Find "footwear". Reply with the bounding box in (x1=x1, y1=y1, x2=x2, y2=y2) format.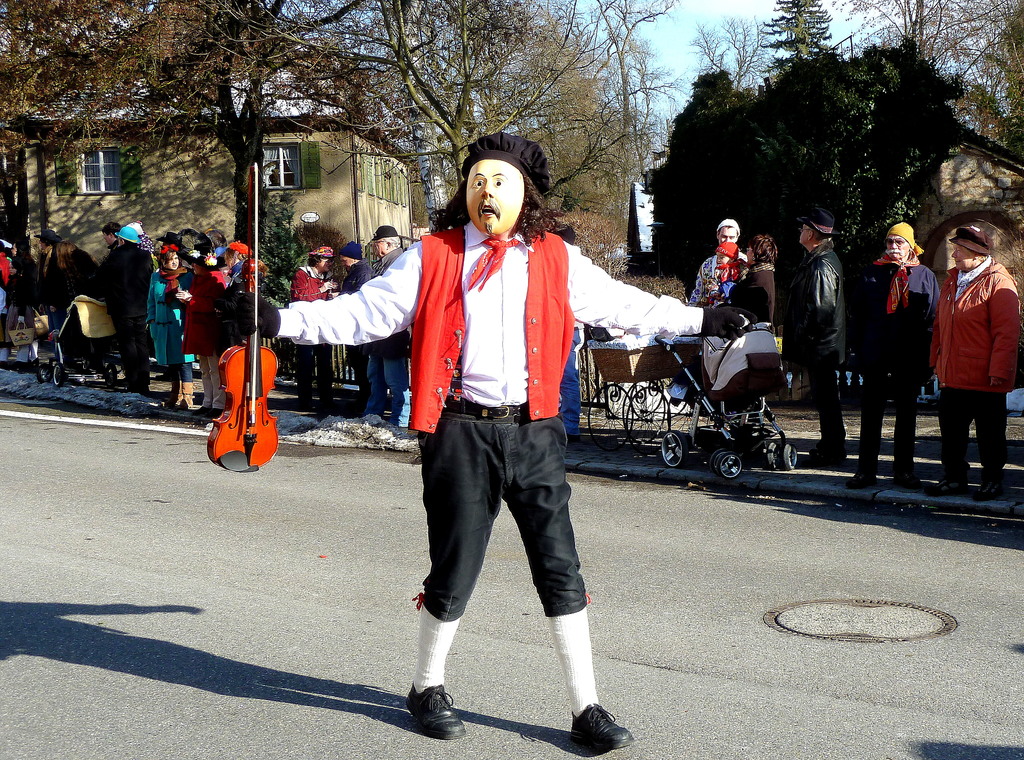
(x1=395, y1=666, x2=467, y2=743).
